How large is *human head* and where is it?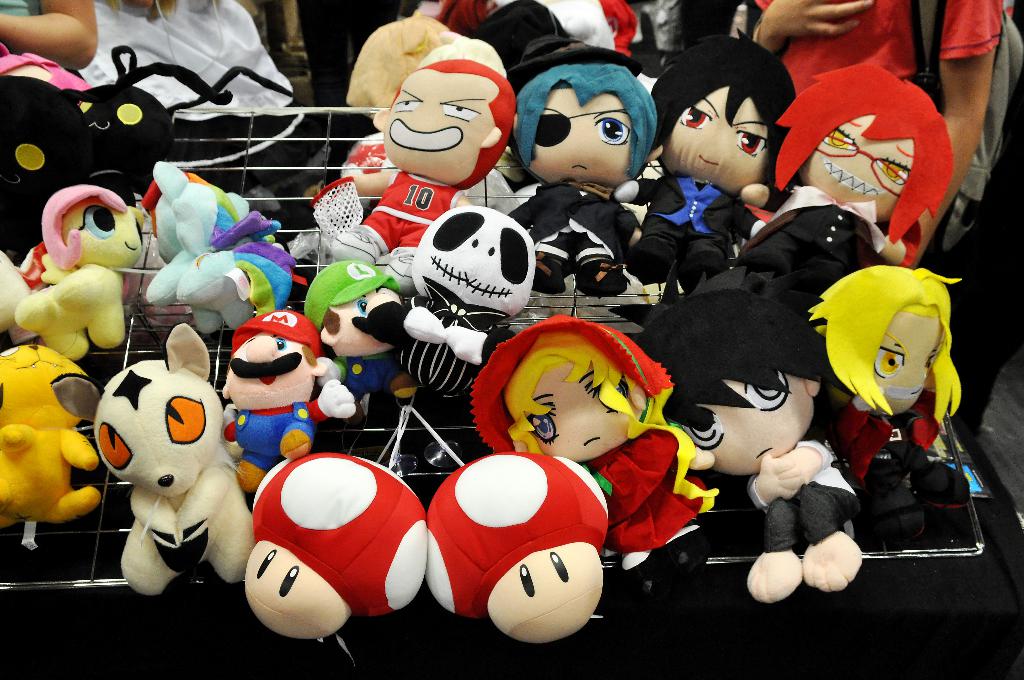
Bounding box: detection(659, 42, 792, 194).
